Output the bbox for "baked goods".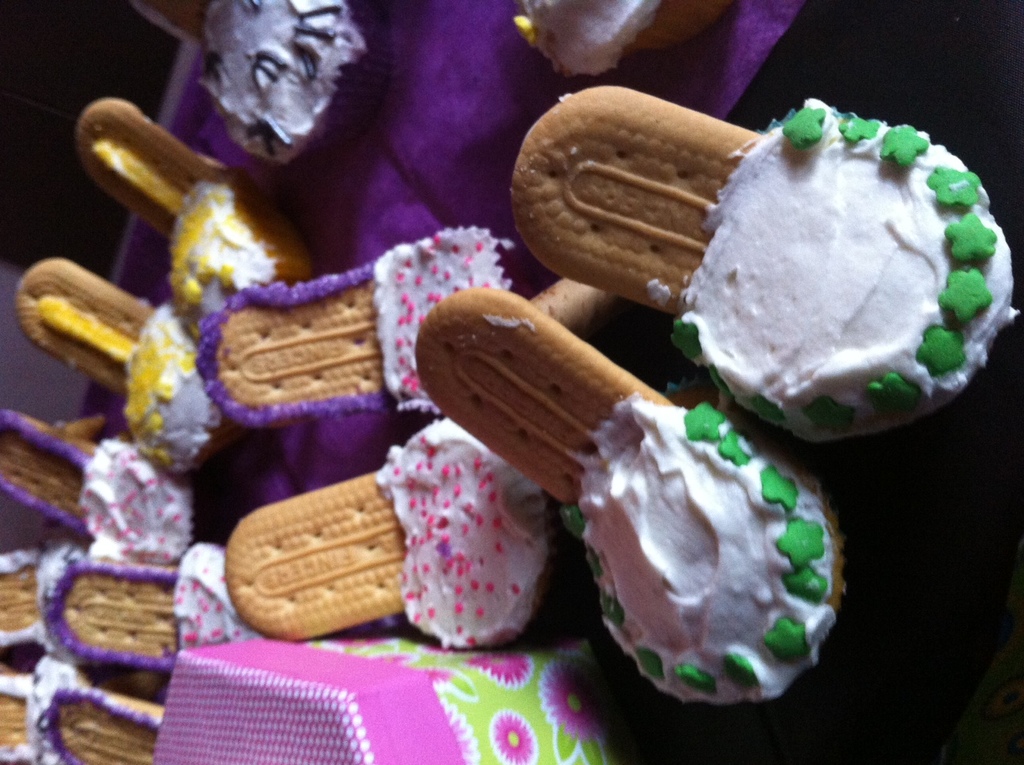
(x1=71, y1=96, x2=317, y2=329).
